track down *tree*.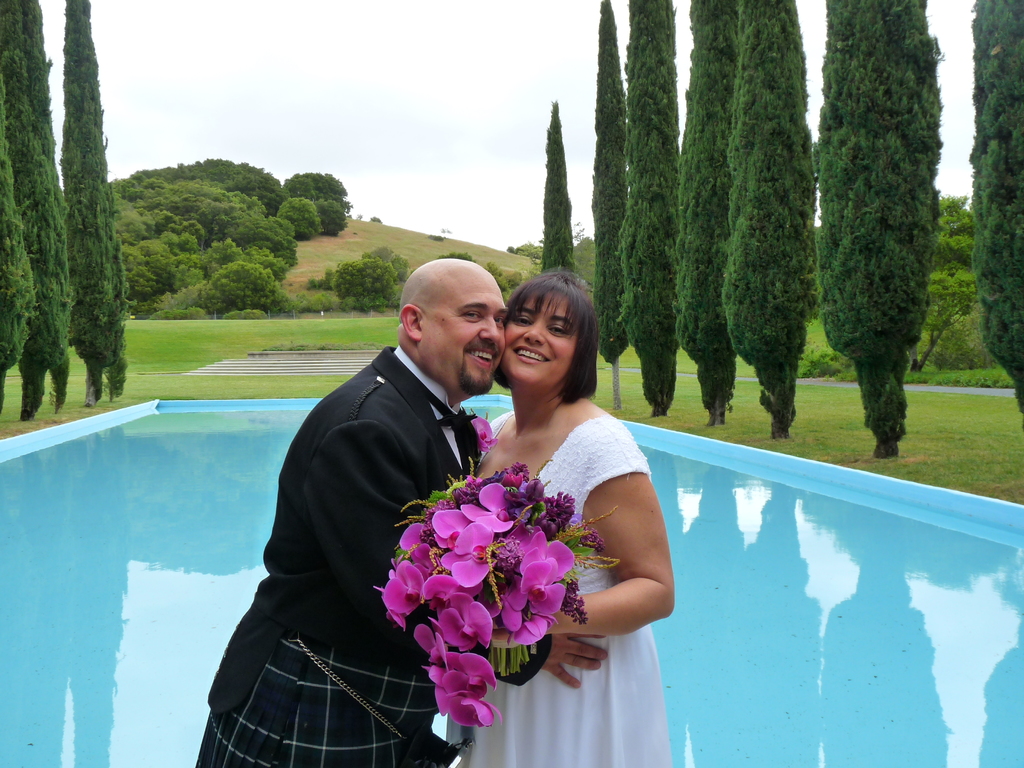
Tracked to box=[669, 0, 743, 430].
